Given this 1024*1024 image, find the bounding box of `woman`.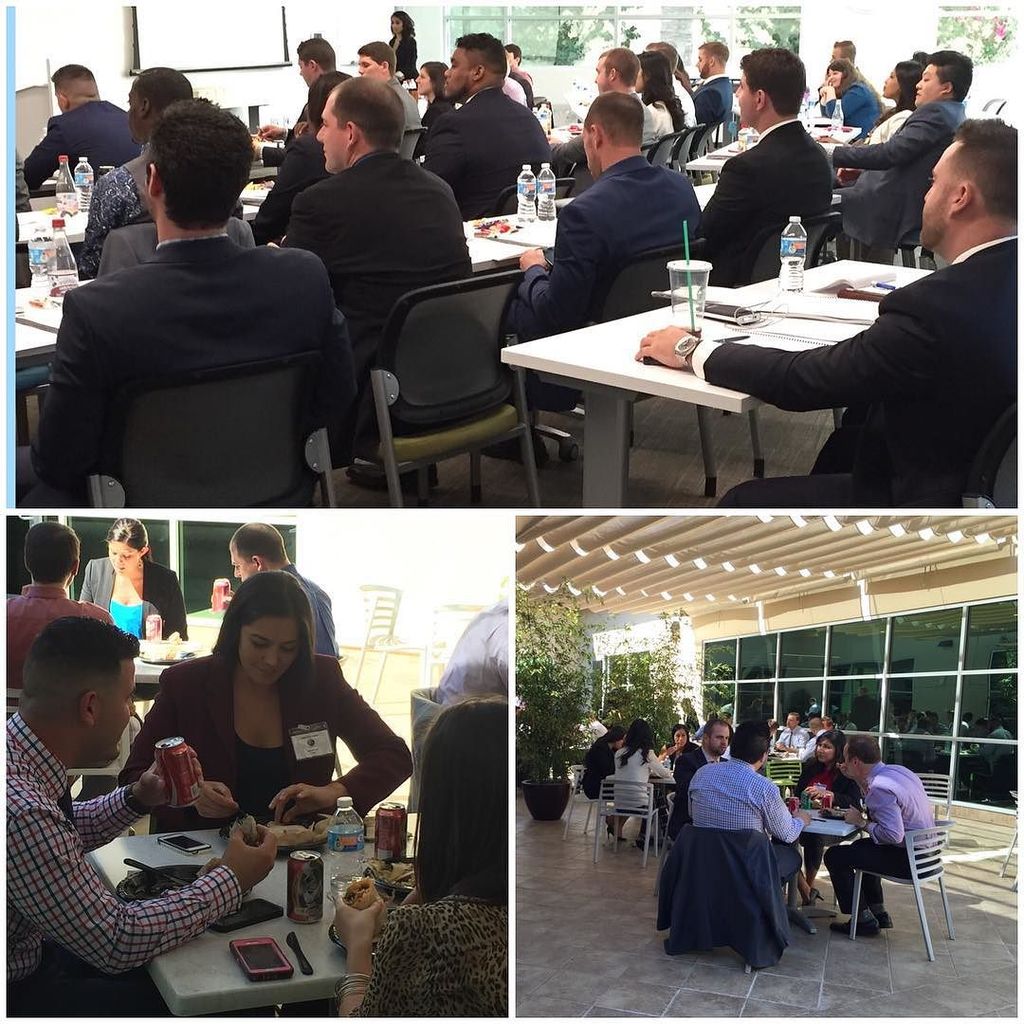
[x1=80, y1=513, x2=191, y2=646].
